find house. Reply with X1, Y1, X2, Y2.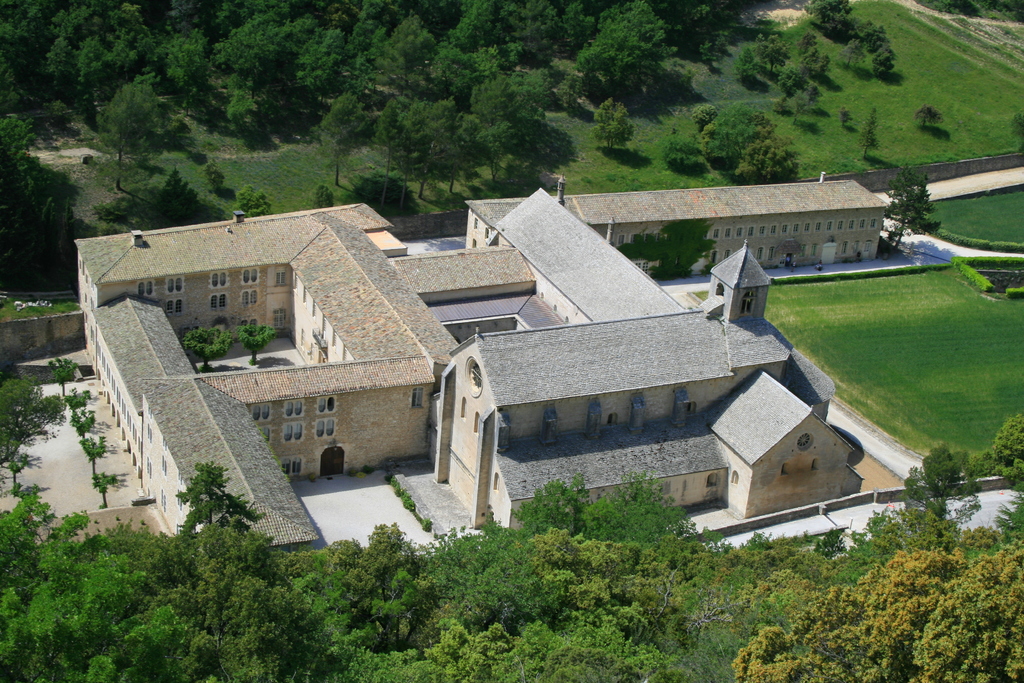
71, 202, 466, 478.
